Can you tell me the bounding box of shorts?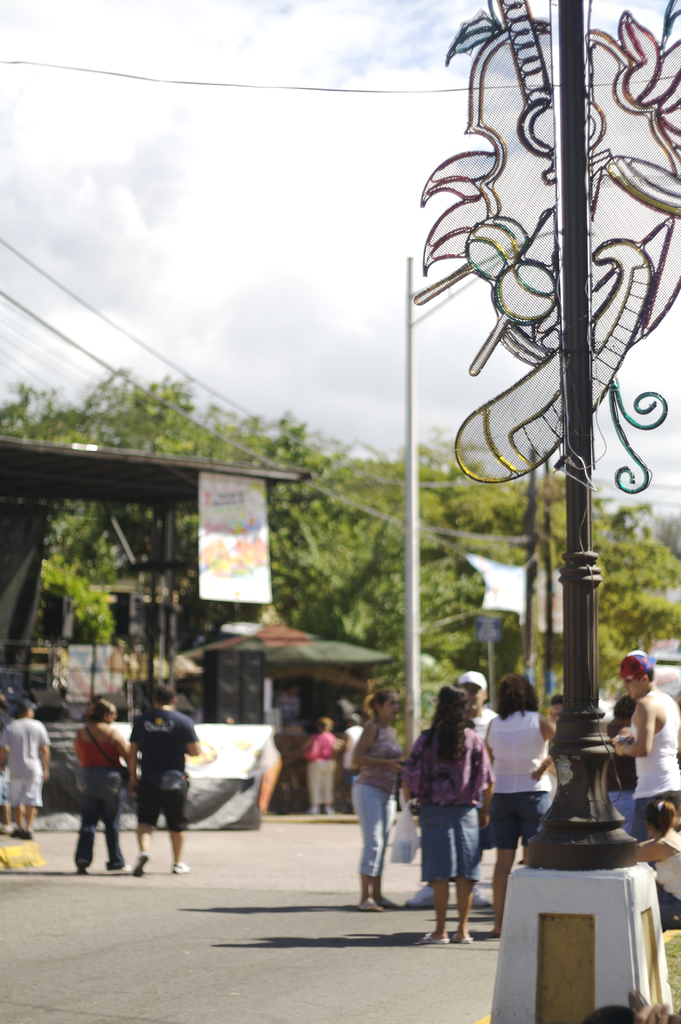
bbox(488, 790, 552, 848).
